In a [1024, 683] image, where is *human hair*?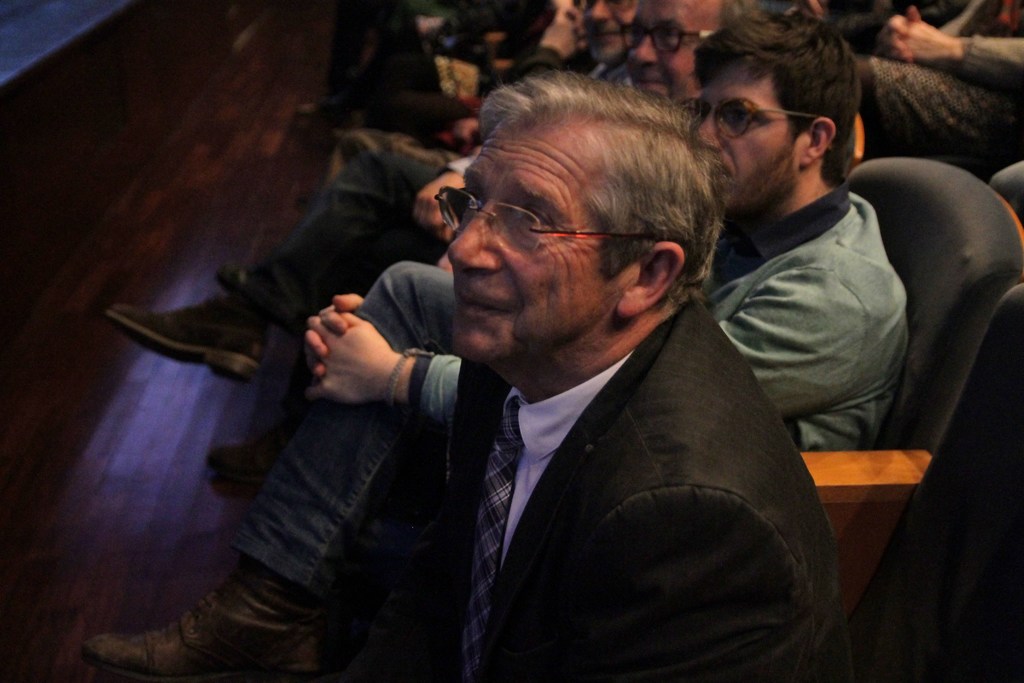
685/12/857/186.
